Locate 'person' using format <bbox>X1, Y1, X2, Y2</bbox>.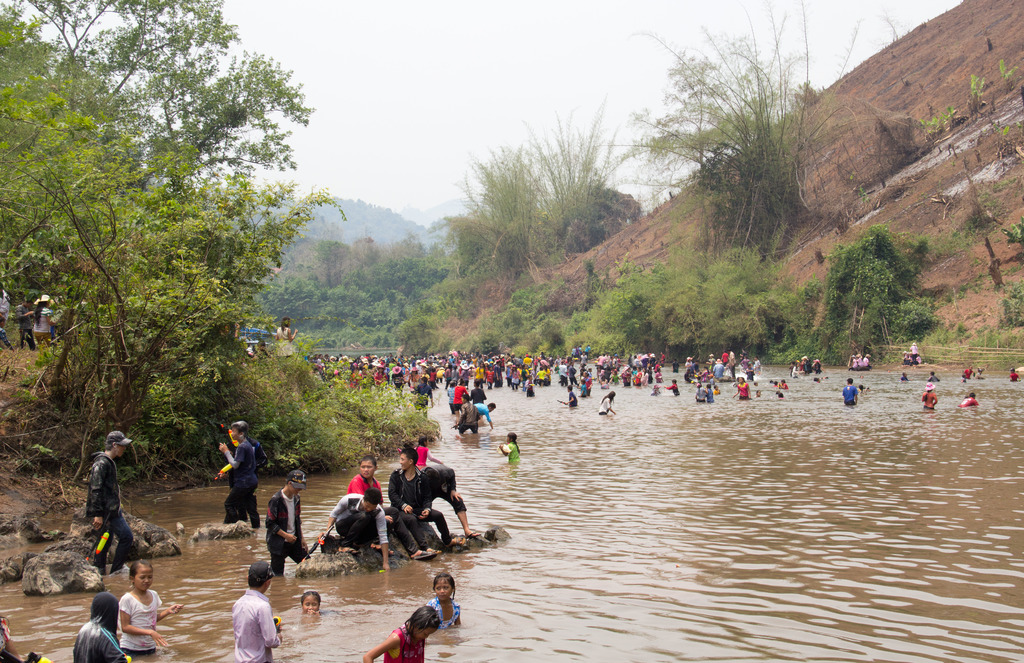
<bbox>413, 376, 433, 419</bbox>.
